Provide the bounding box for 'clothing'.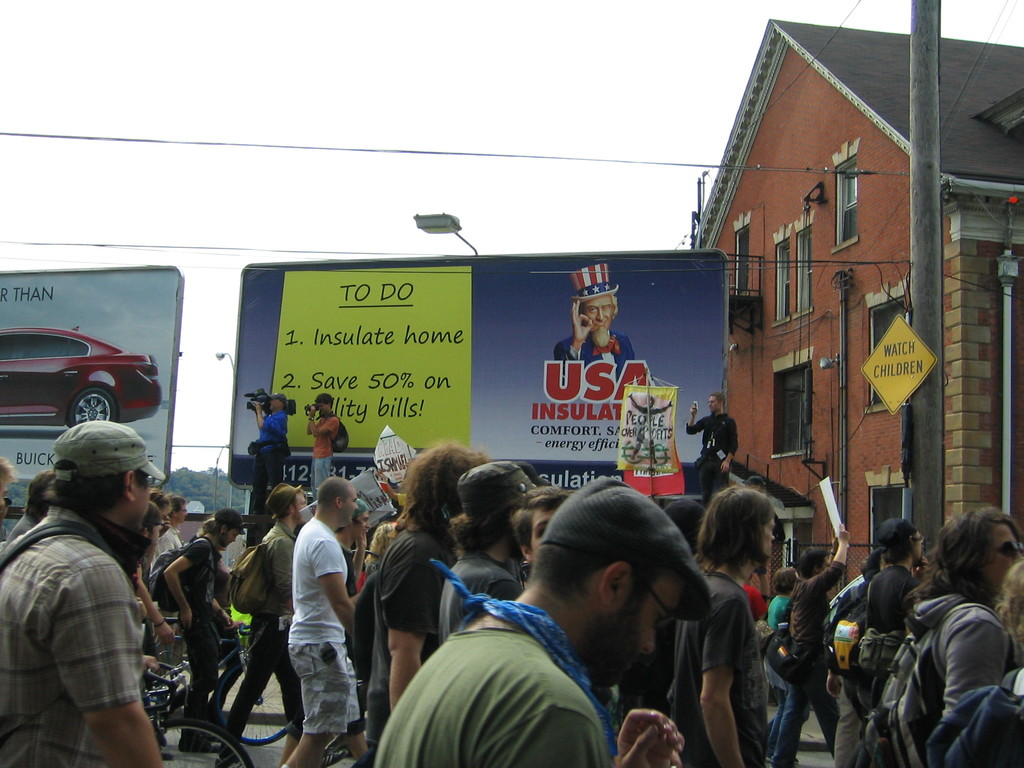
[313,405,328,481].
